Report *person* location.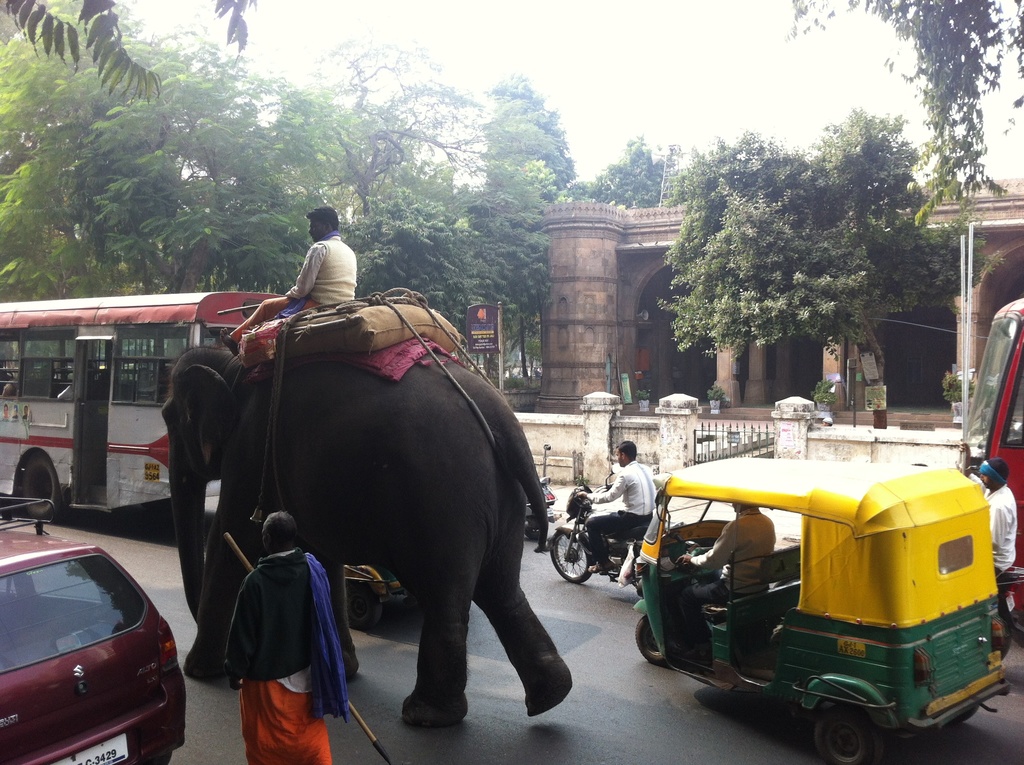
Report: locate(13, 403, 15, 419).
